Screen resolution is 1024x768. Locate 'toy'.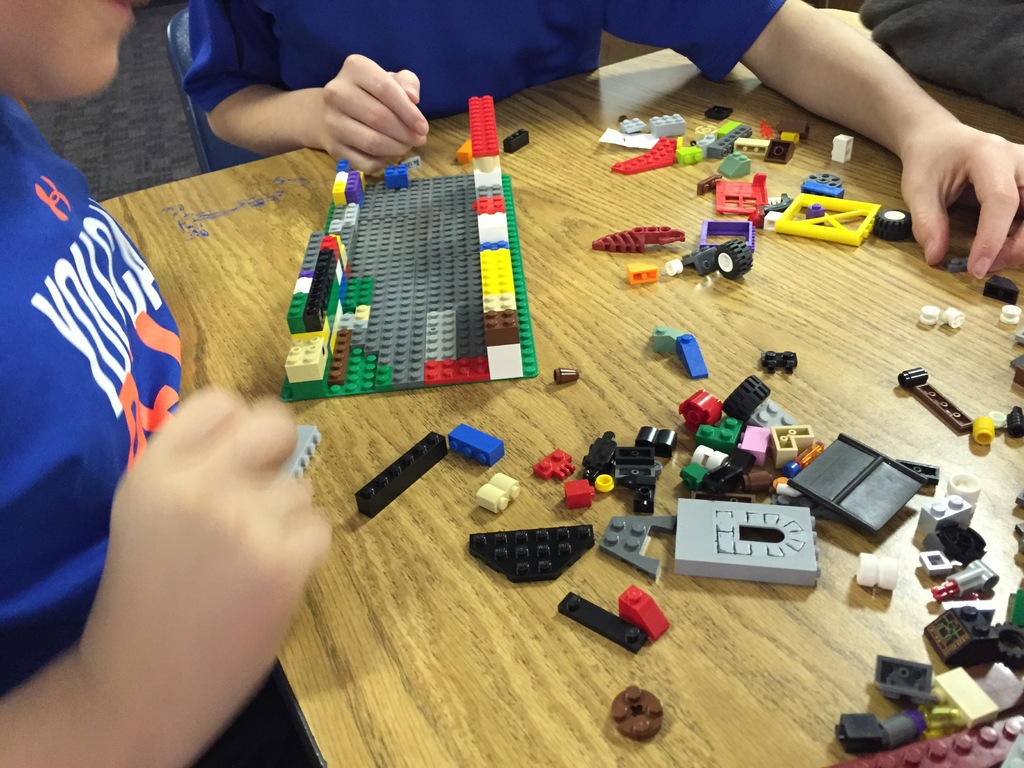
box(915, 381, 971, 429).
